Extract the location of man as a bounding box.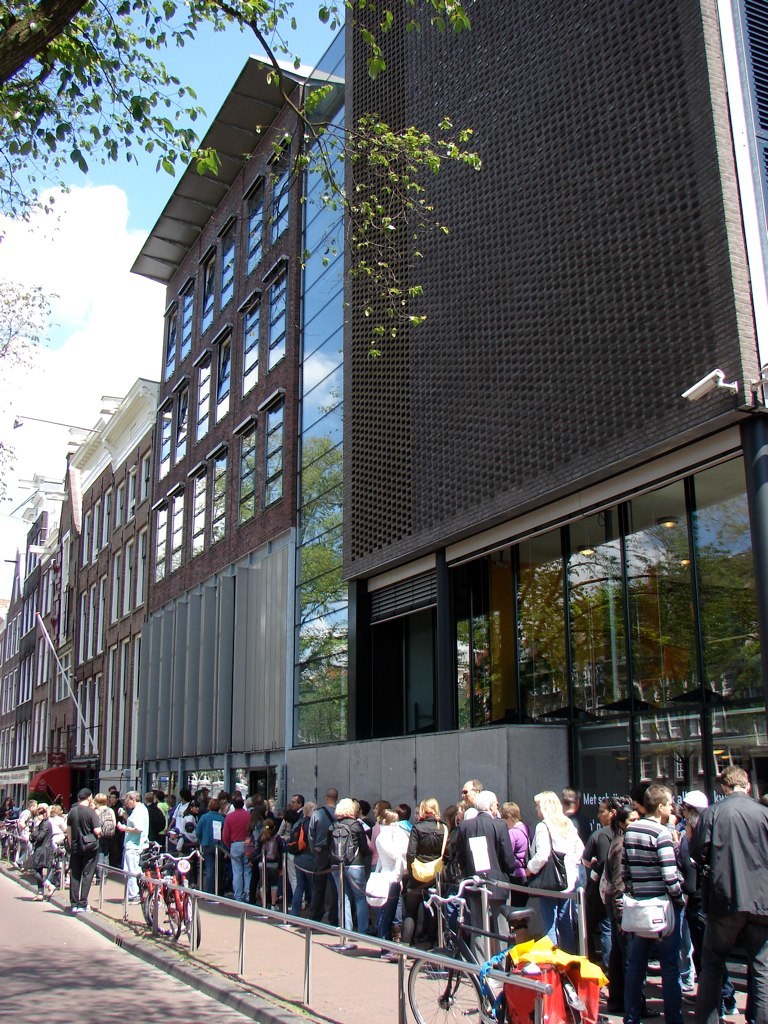
crop(293, 797, 300, 815).
